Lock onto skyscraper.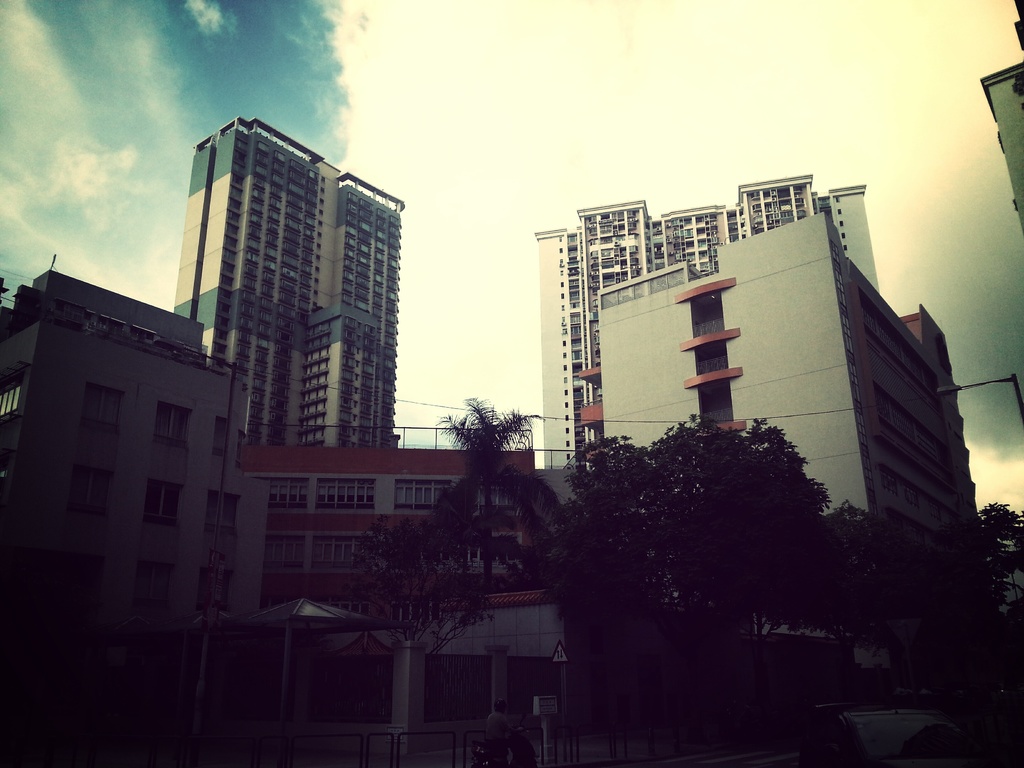
Locked: 979 0 1023 242.
